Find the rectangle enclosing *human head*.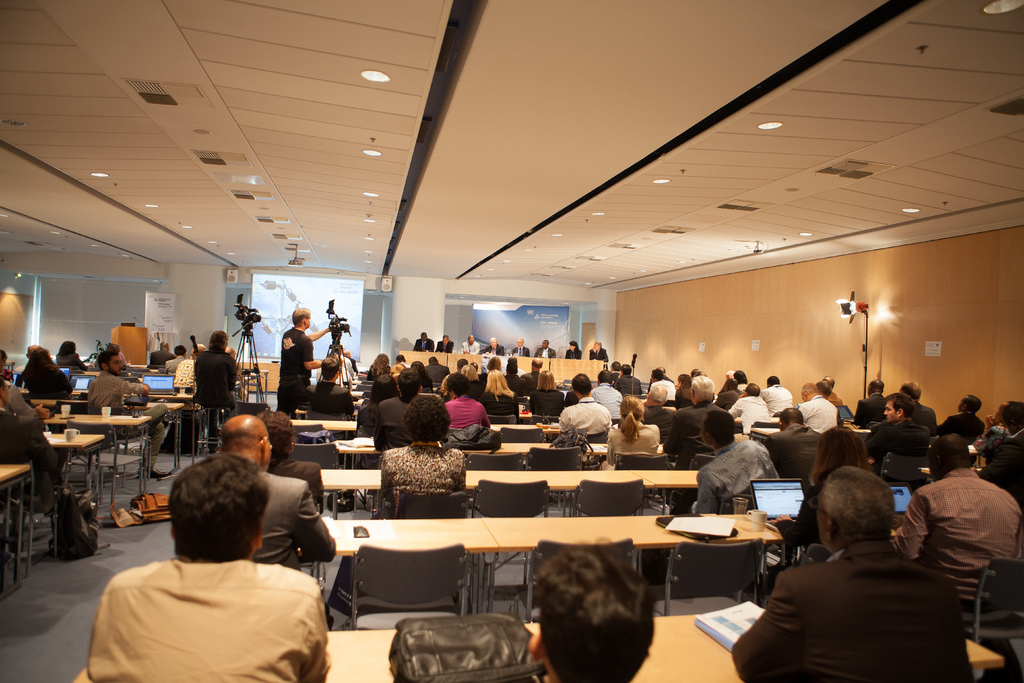
bbox=[410, 358, 430, 373].
